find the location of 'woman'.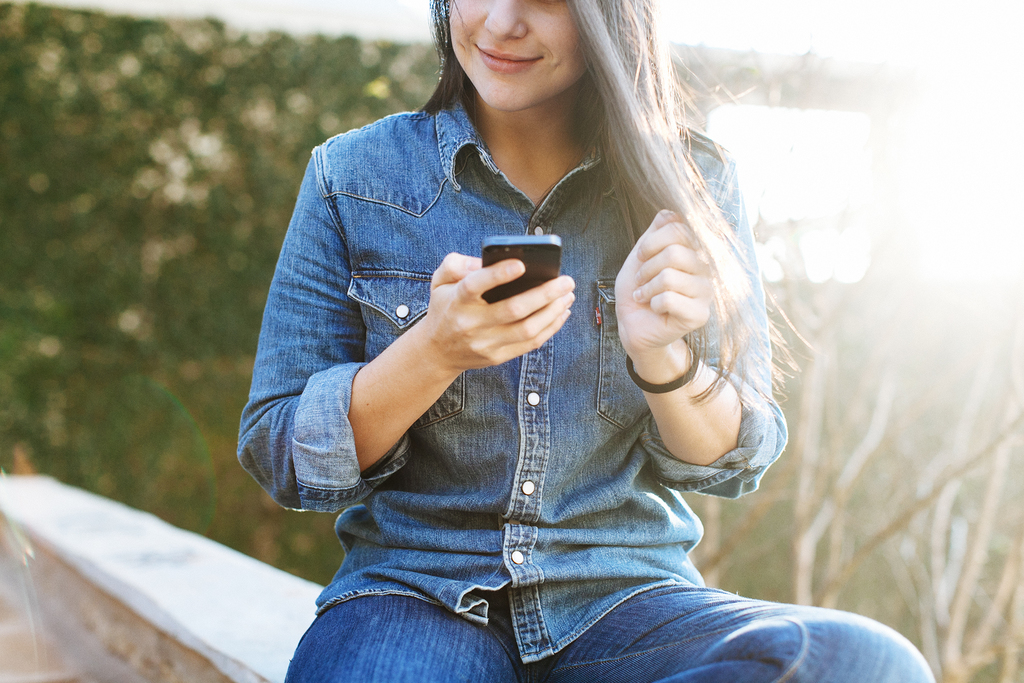
Location: crop(194, 0, 903, 674).
